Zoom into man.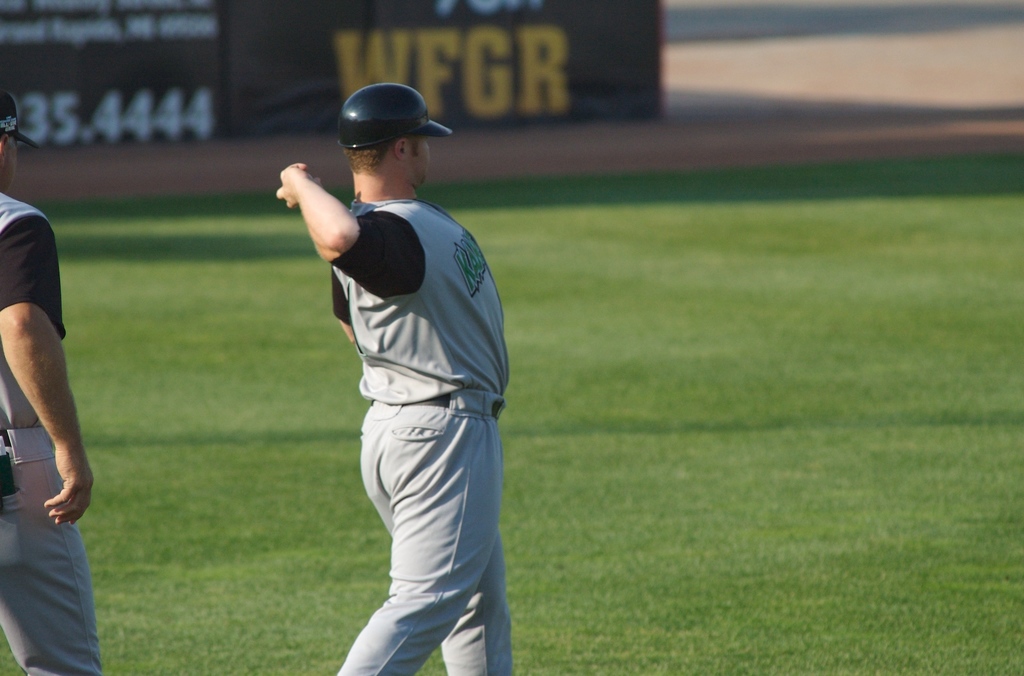
Zoom target: x1=276 y1=83 x2=512 y2=675.
